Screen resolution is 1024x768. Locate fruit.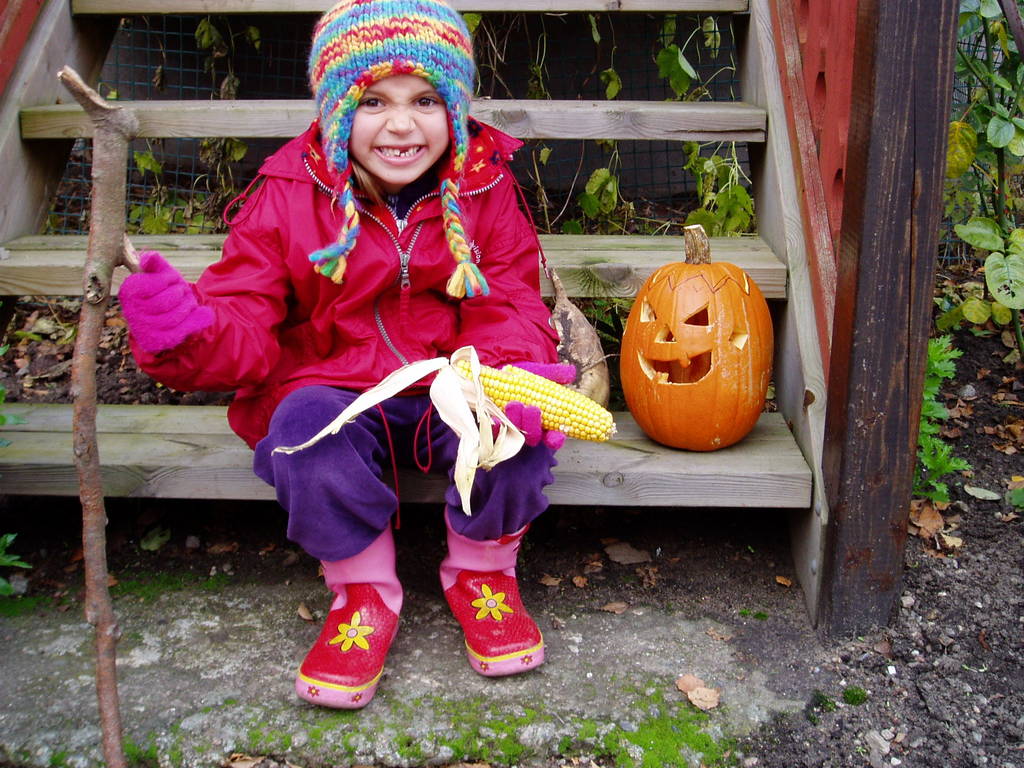
bbox(623, 220, 773, 458).
